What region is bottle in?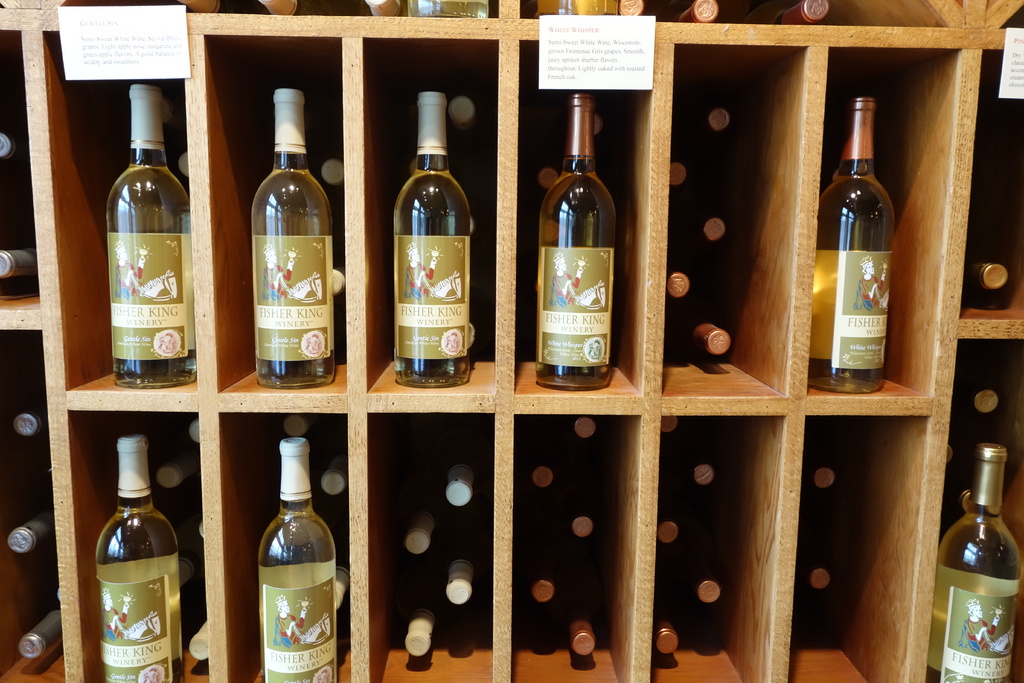
(446, 99, 481, 137).
